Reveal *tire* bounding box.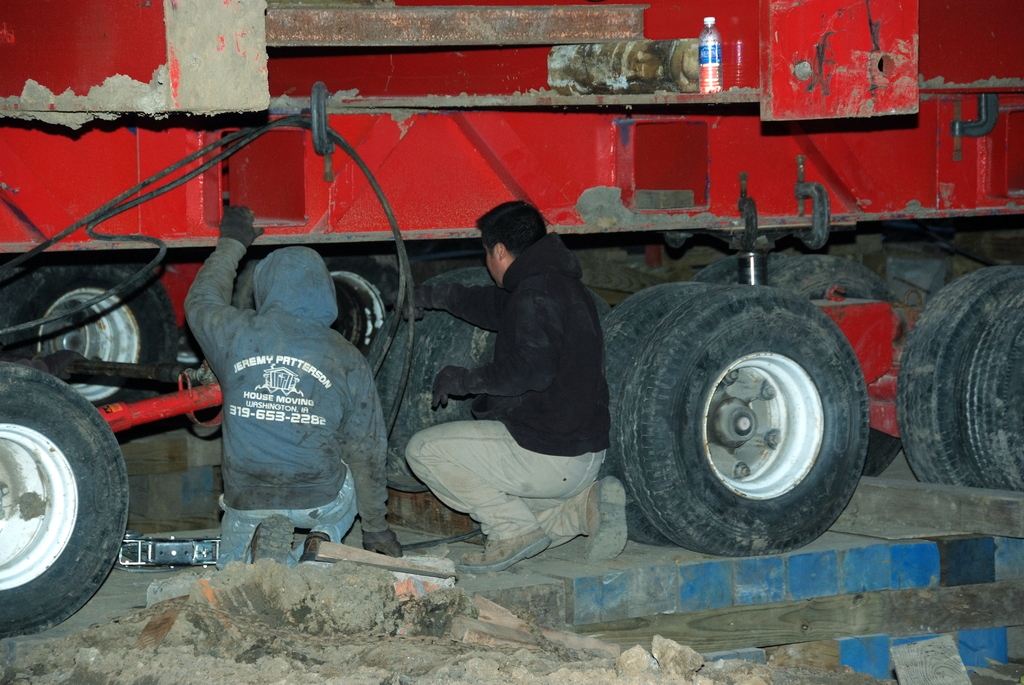
Revealed: rect(607, 280, 712, 480).
